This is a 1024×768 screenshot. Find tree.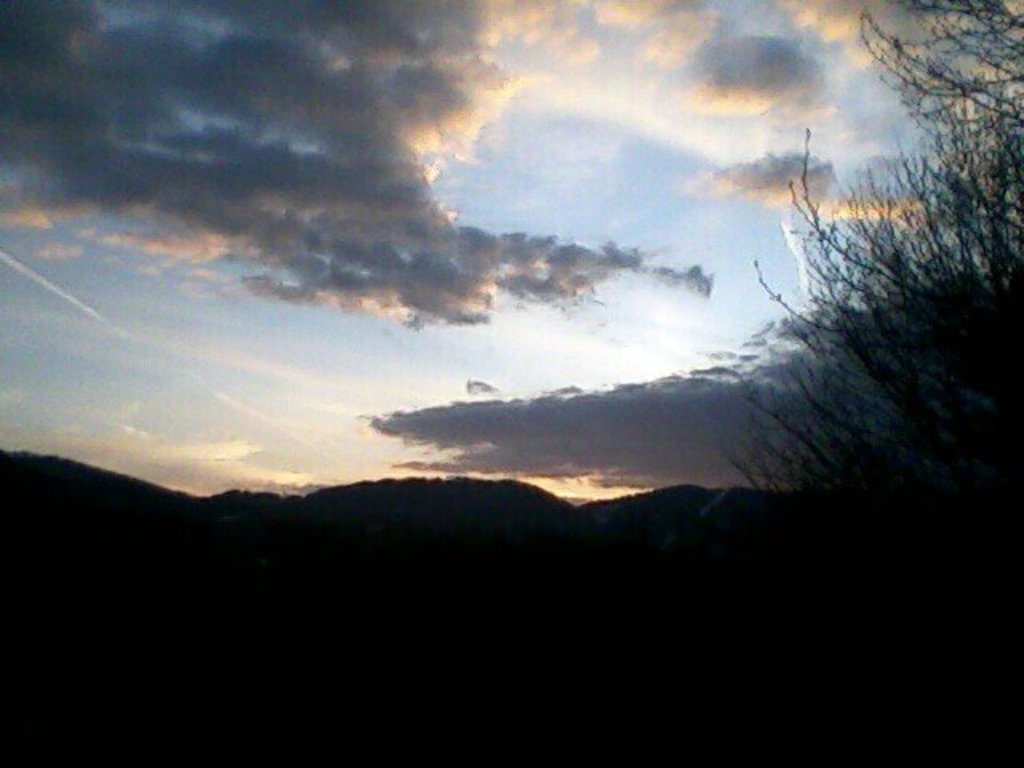
Bounding box: 694,0,1018,646.
